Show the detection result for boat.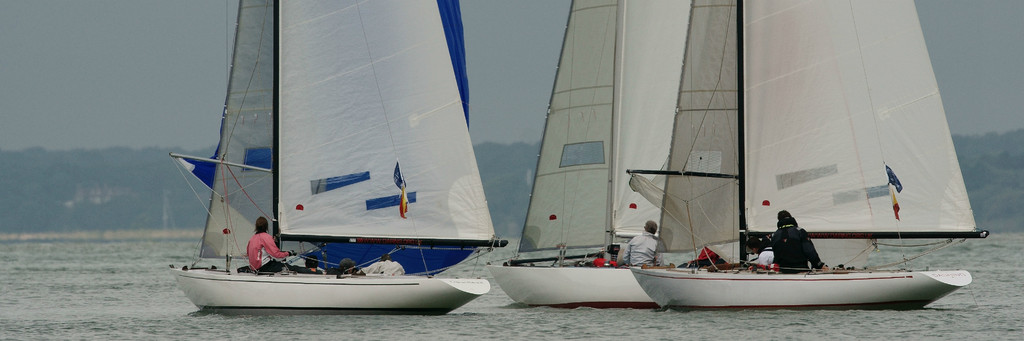
(634,0,986,308).
